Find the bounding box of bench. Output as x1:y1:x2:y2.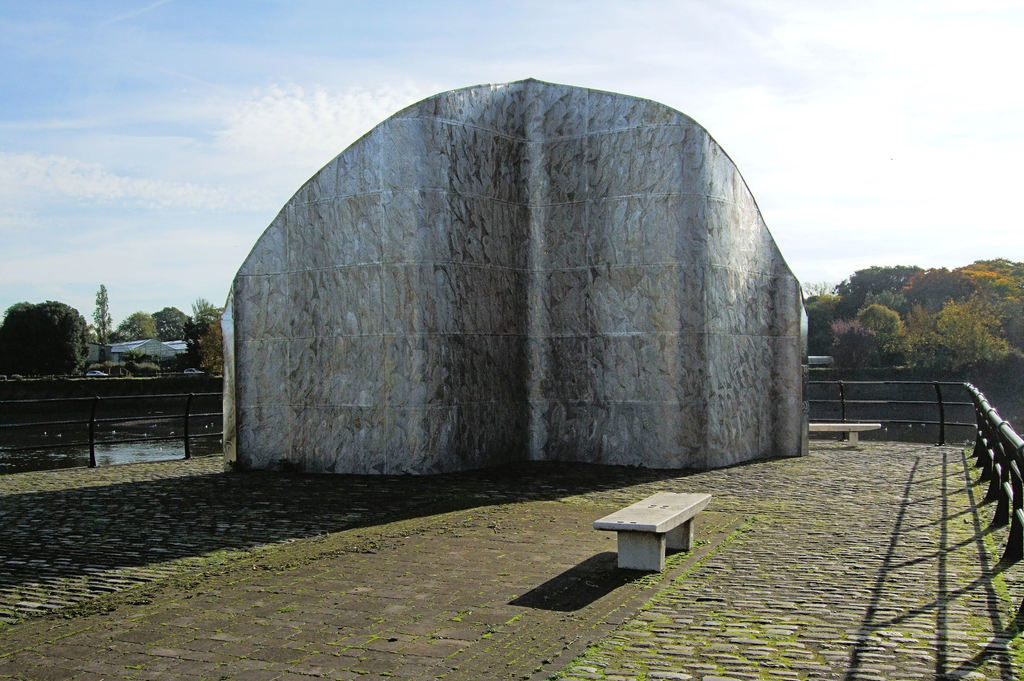
804:425:878:451.
